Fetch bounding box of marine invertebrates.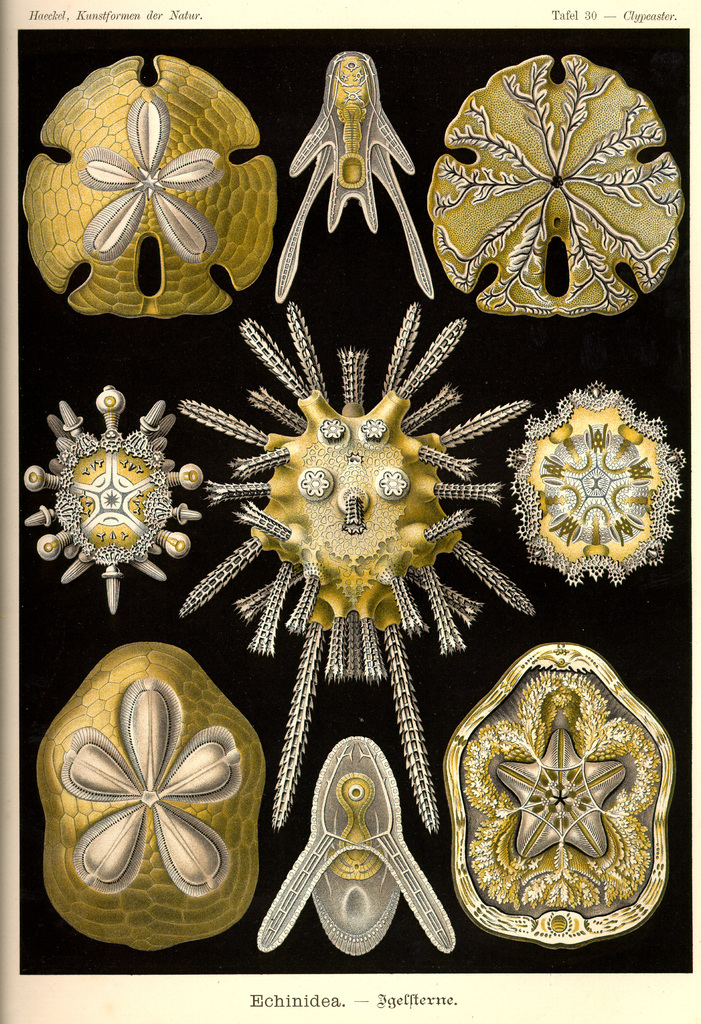
Bbox: {"x1": 421, "y1": 637, "x2": 663, "y2": 941}.
